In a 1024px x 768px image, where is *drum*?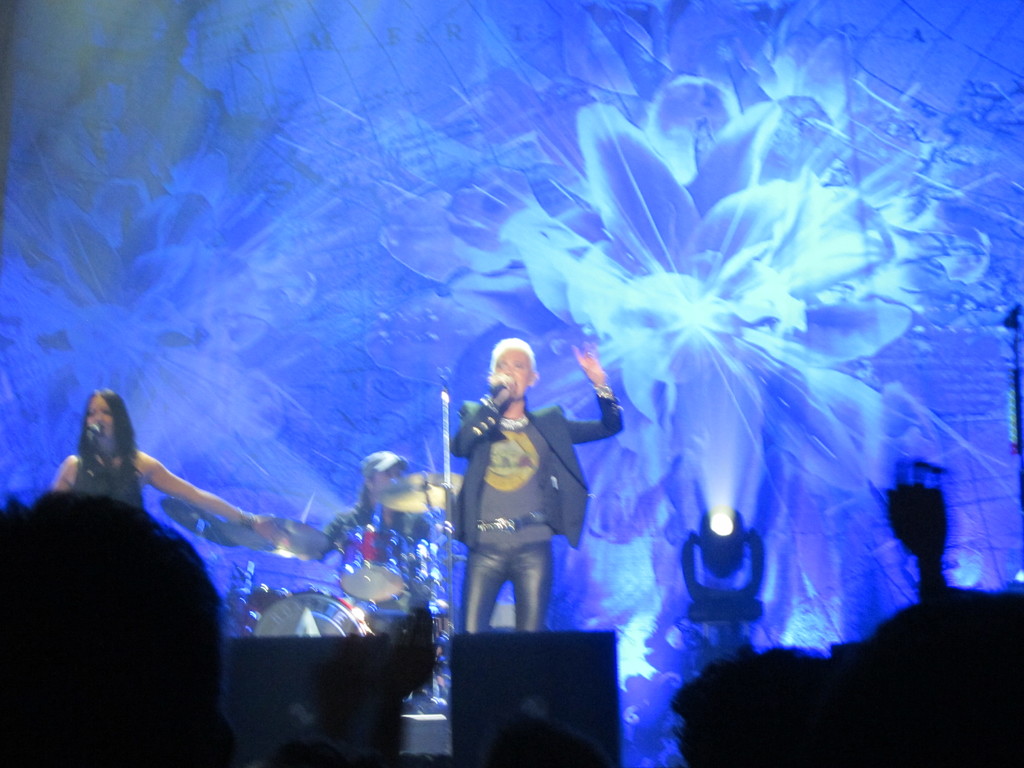
252 588 365 643.
